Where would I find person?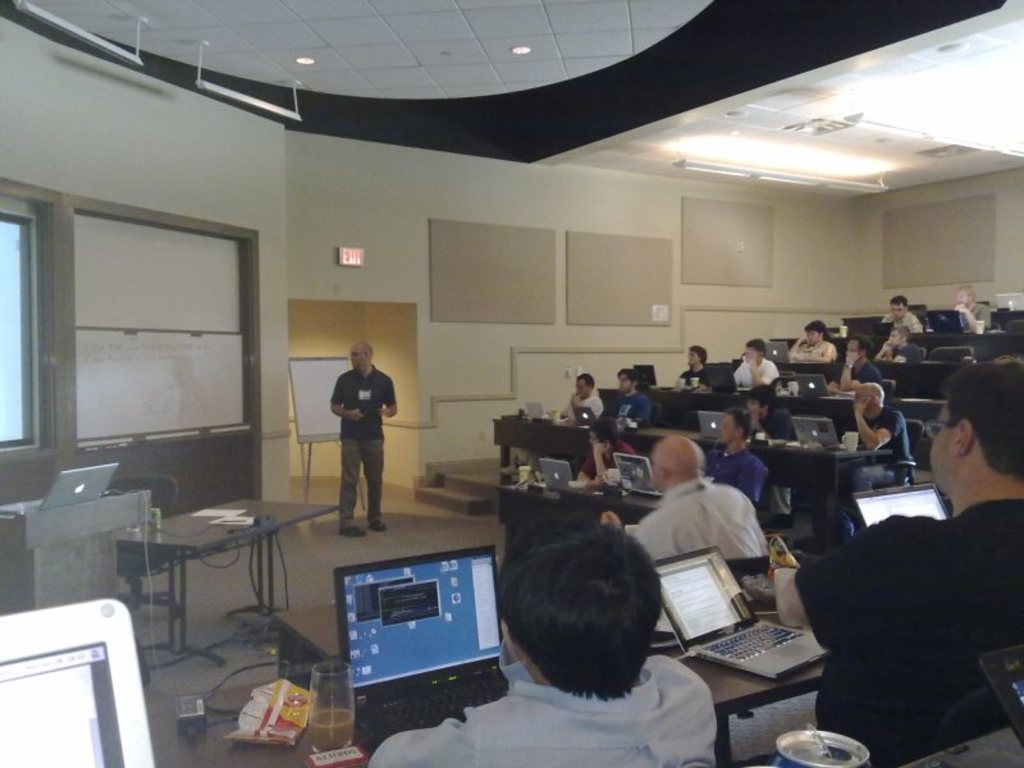
At [595, 365, 657, 426].
